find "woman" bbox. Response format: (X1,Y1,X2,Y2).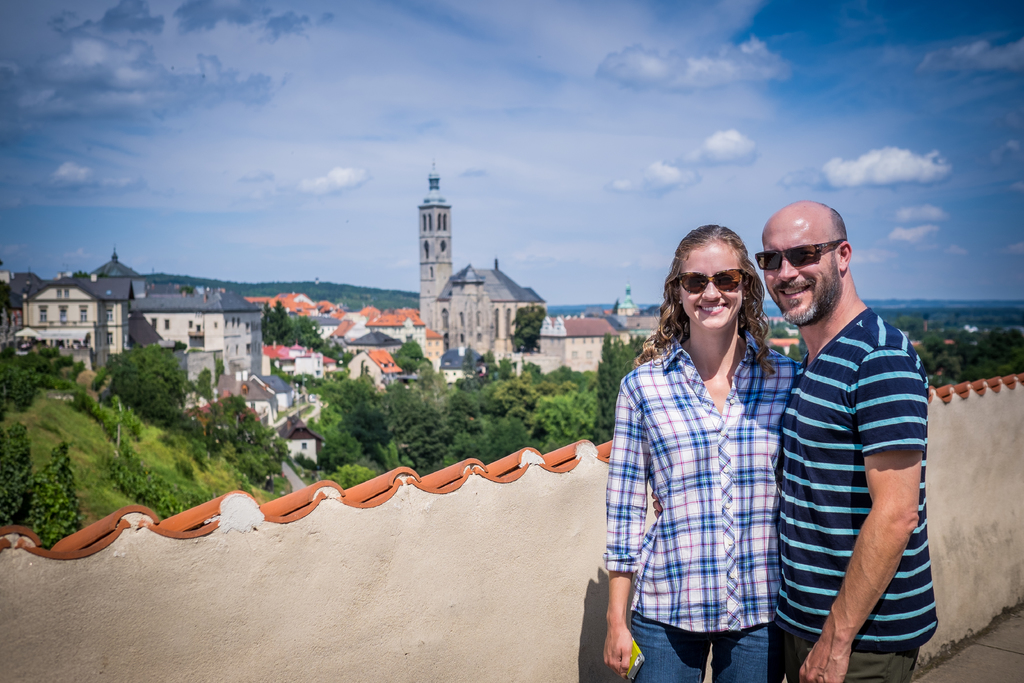
(608,220,815,680).
